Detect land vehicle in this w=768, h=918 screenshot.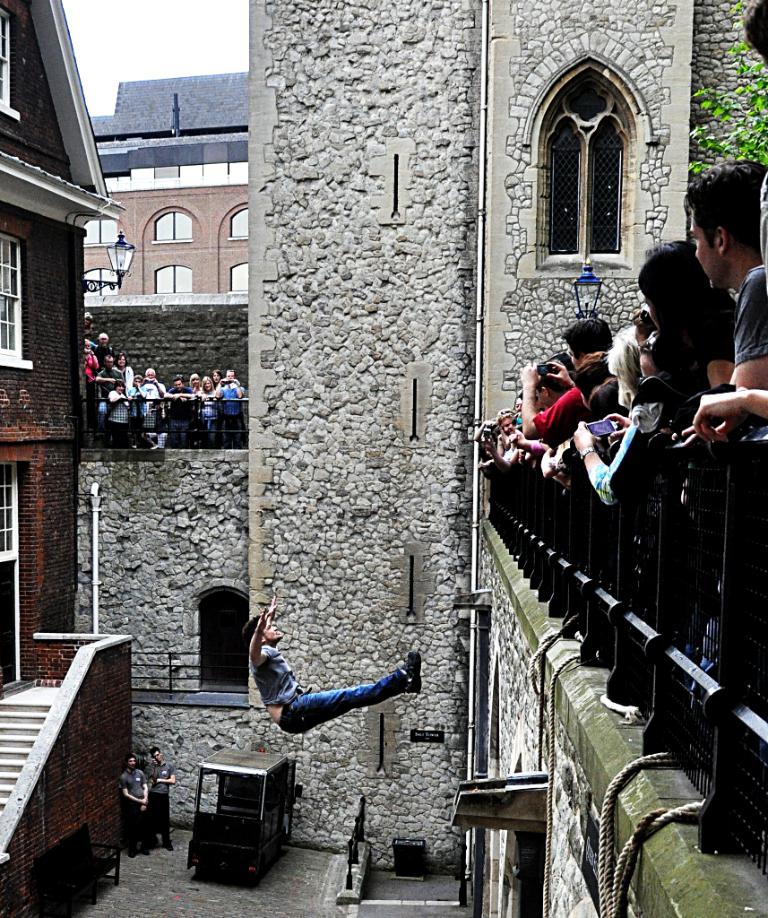
Detection: box(175, 754, 306, 879).
